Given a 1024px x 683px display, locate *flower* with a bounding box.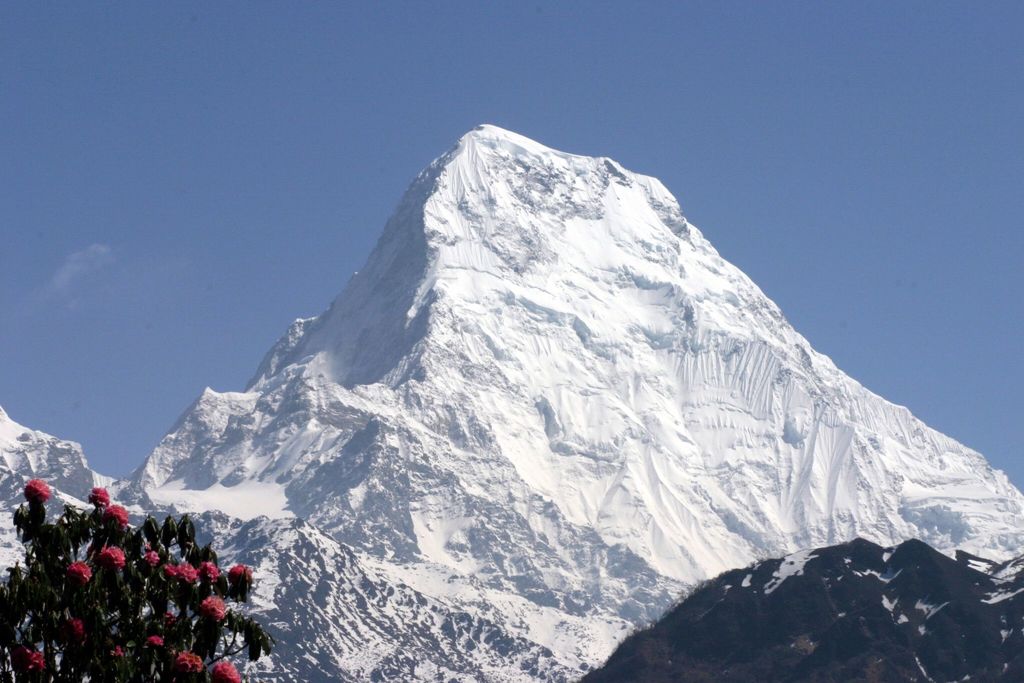
Located: (x1=86, y1=486, x2=115, y2=511).
